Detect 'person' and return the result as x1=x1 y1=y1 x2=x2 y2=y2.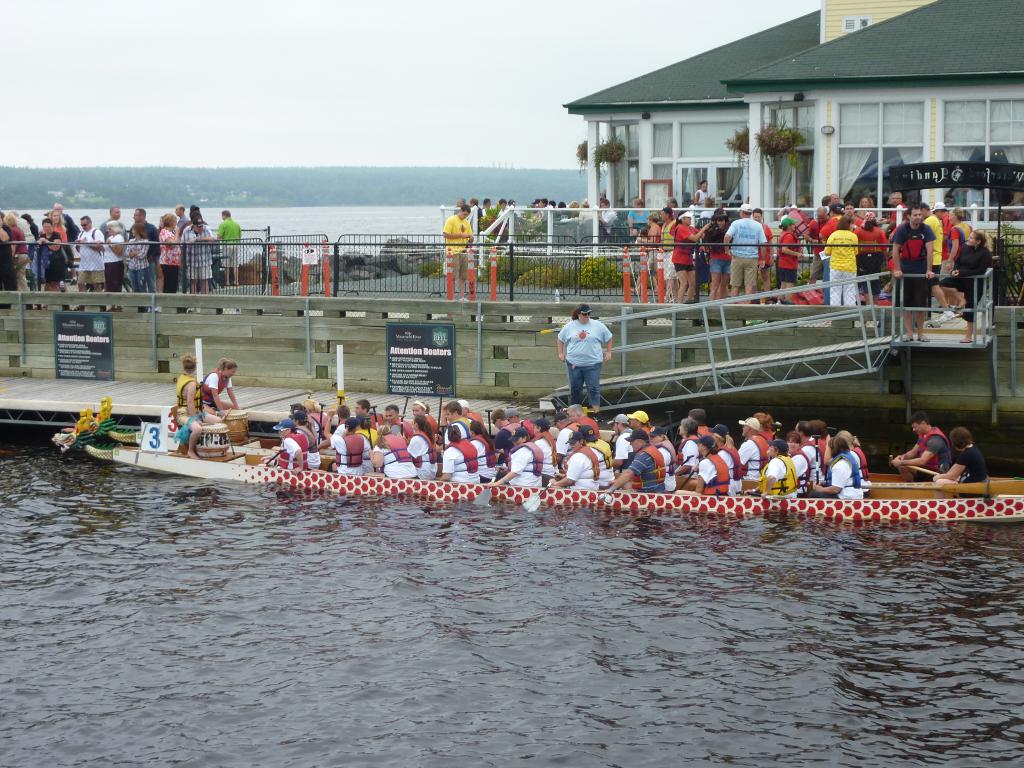
x1=405 y1=415 x2=439 y2=480.
